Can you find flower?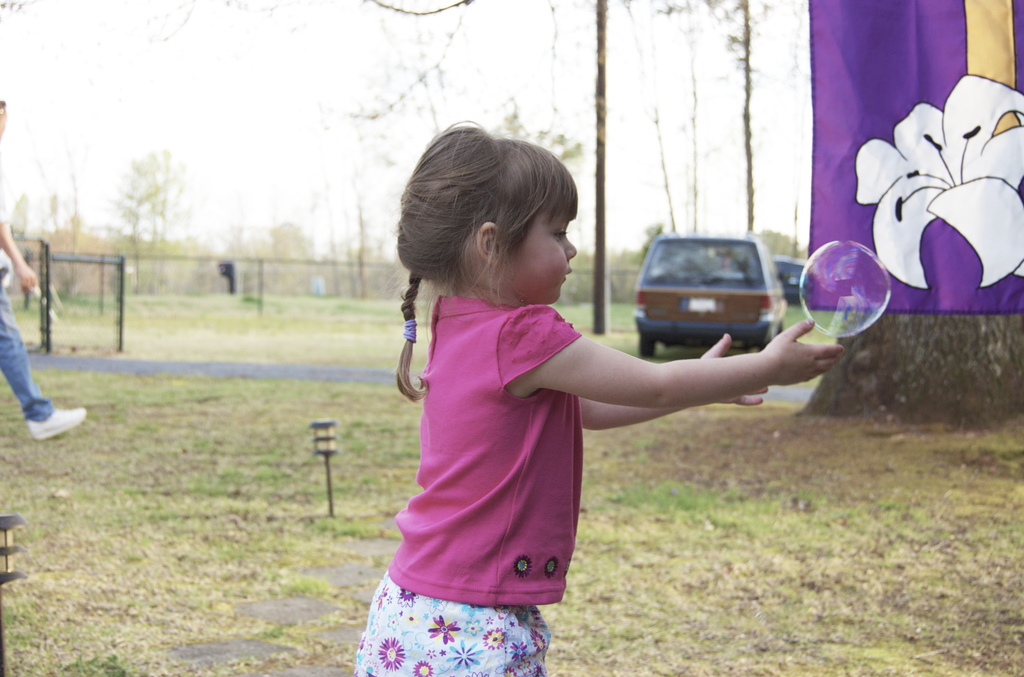
Yes, bounding box: bbox=(426, 592, 444, 609).
